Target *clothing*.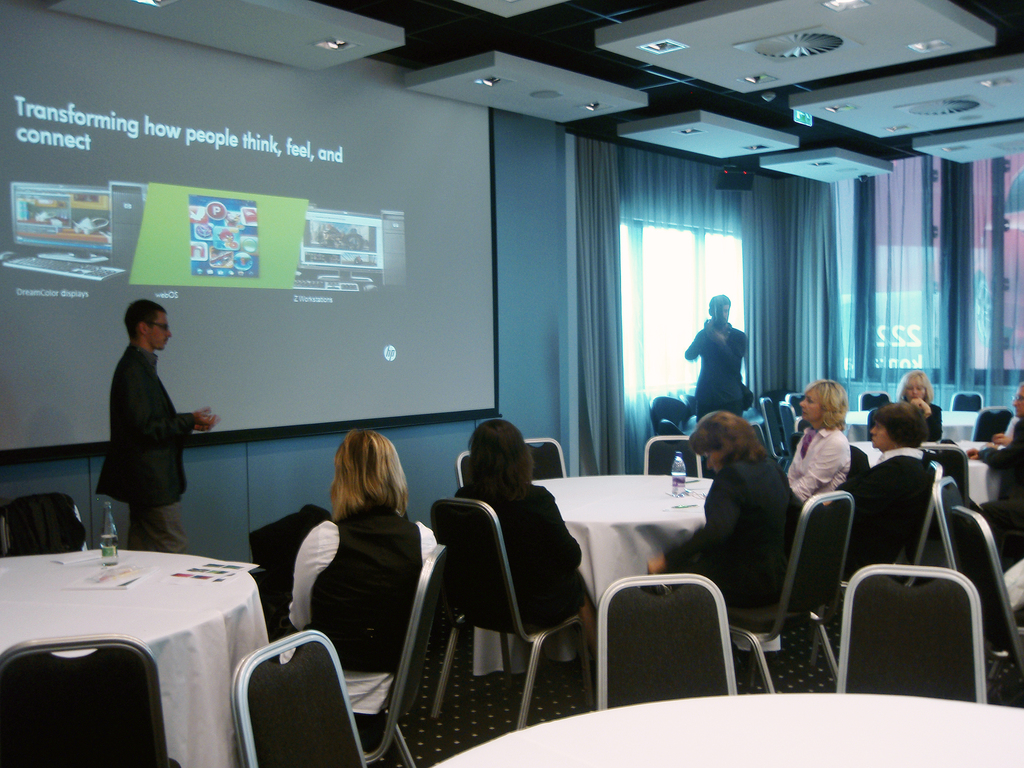
Target region: rect(673, 326, 749, 419).
